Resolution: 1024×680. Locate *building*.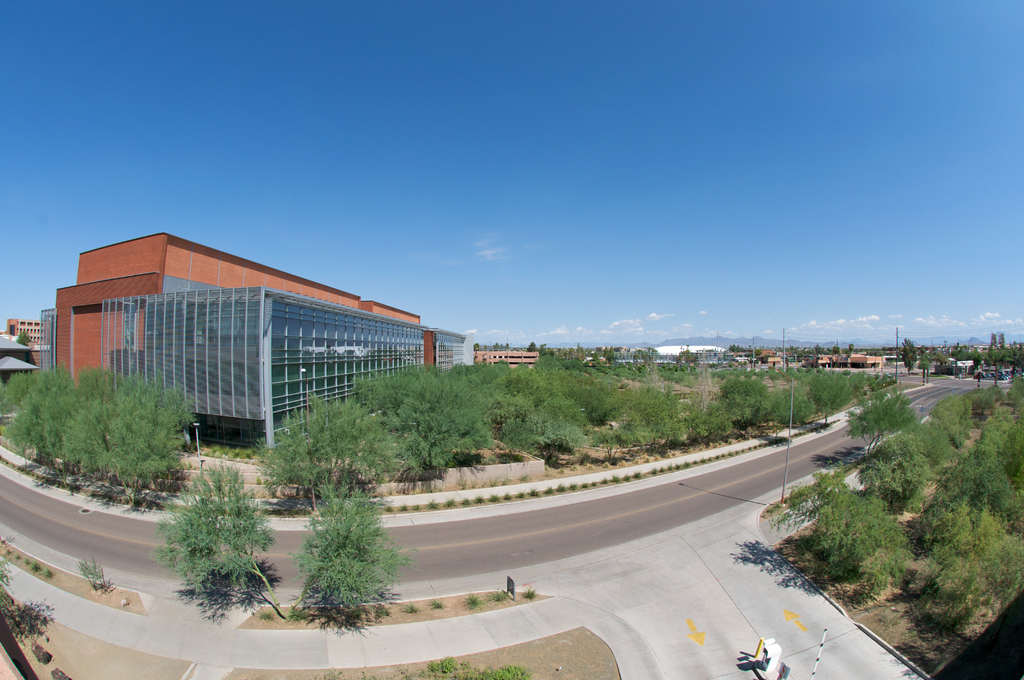
detection(755, 346, 785, 378).
